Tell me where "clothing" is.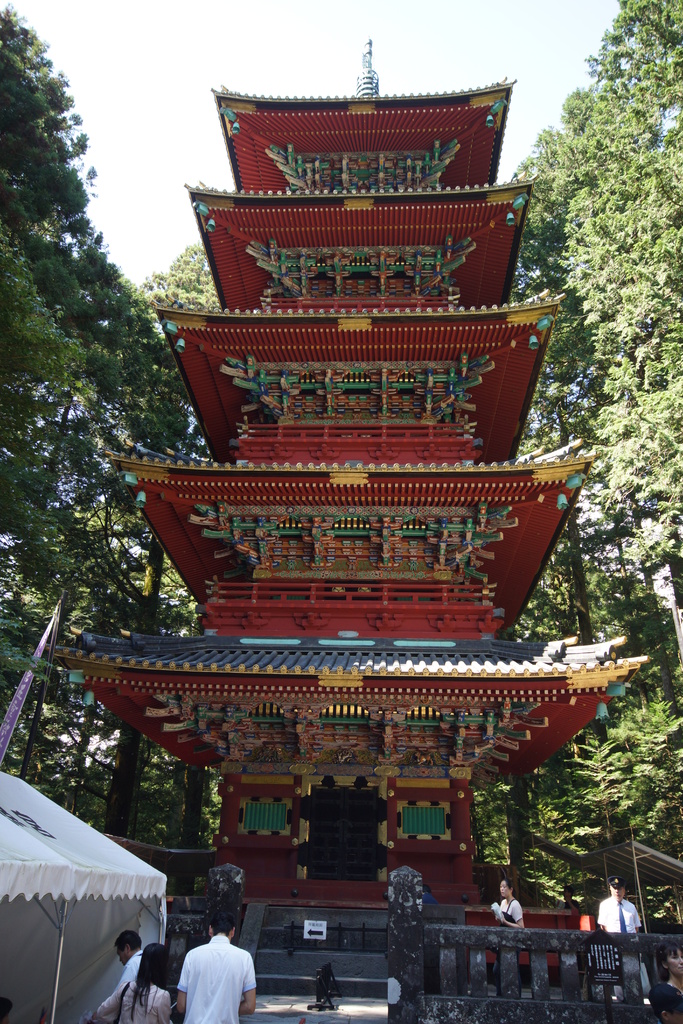
"clothing" is at locate(498, 896, 530, 931).
